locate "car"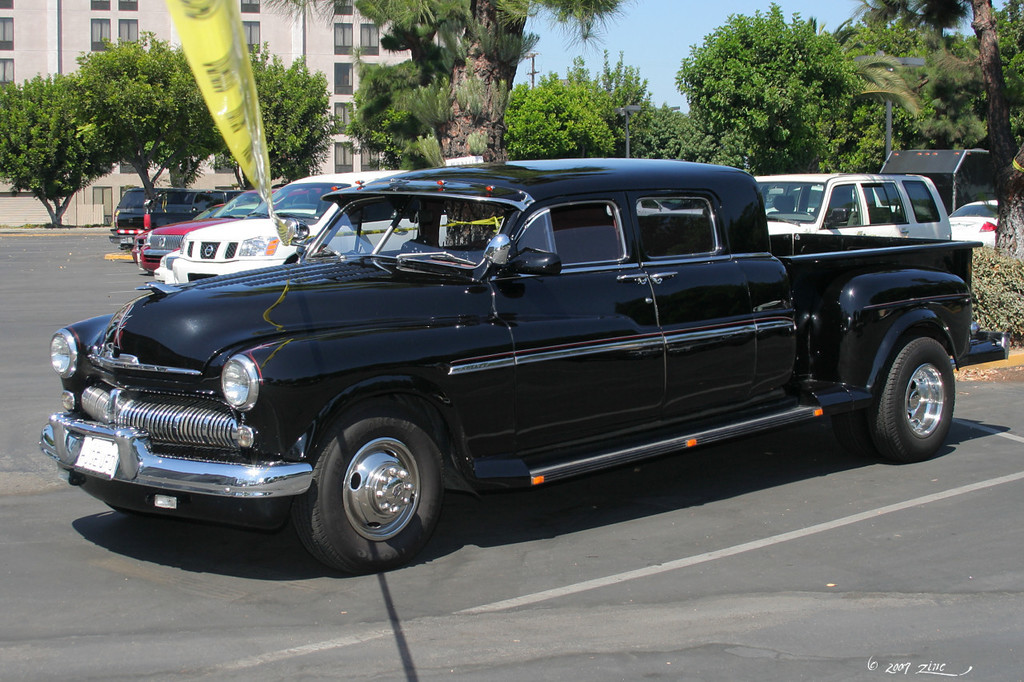
[left=131, top=180, right=286, bottom=267]
